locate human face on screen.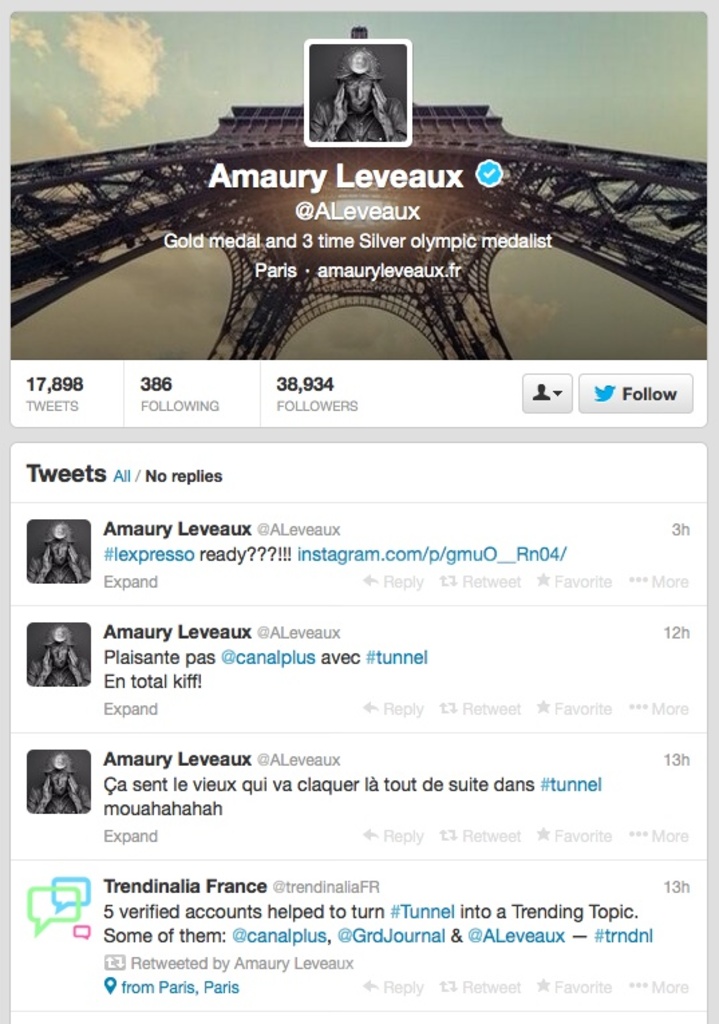
On screen at select_region(343, 75, 374, 111).
